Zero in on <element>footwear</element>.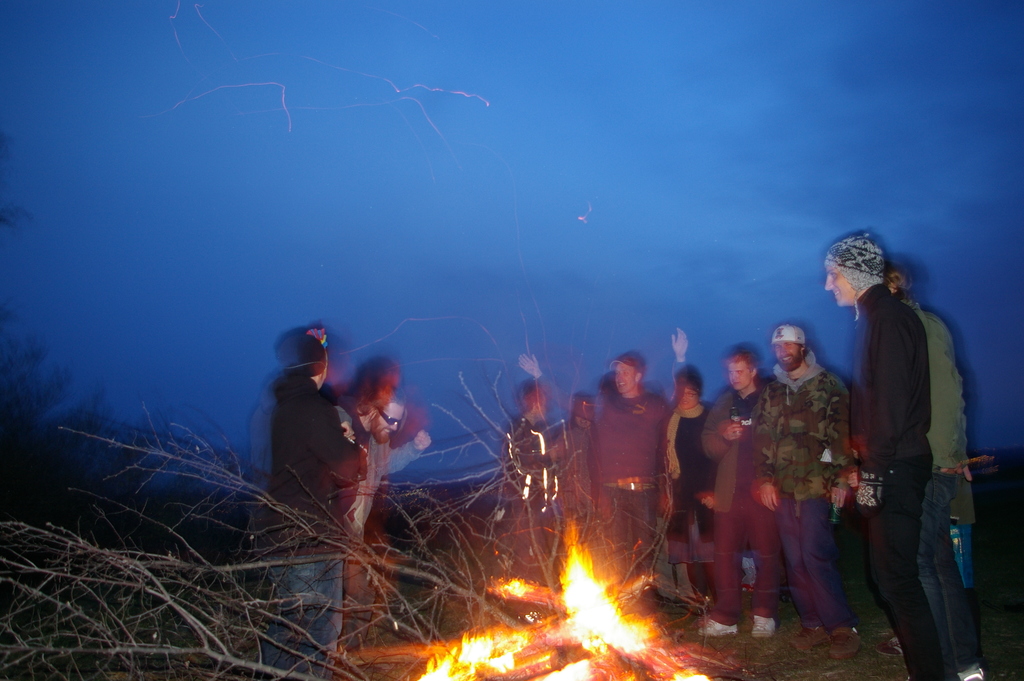
Zeroed in: (960,671,986,680).
